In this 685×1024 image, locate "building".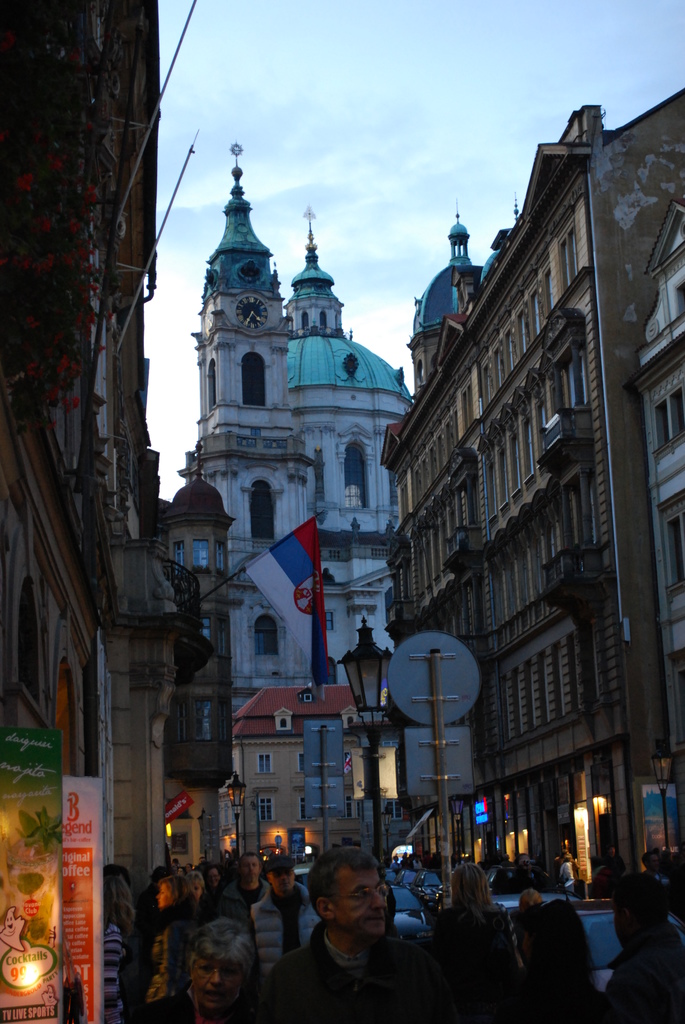
Bounding box: 138,138,495,834.
